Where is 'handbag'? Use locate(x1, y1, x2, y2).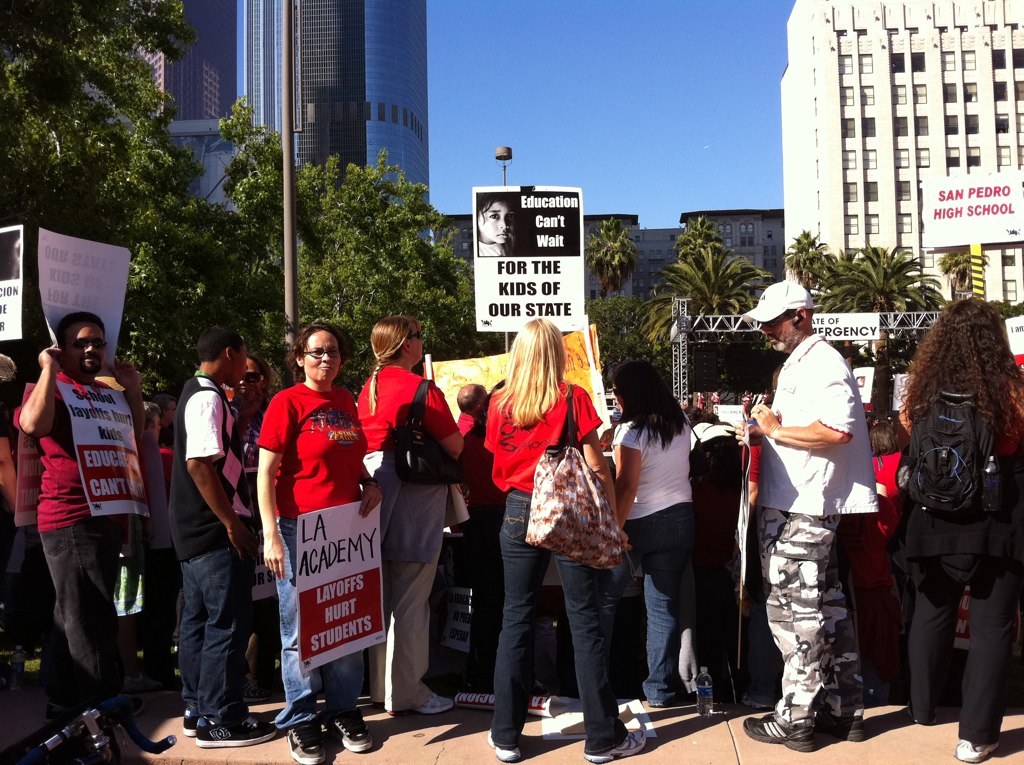
locate(526, 380, 621, 566).
